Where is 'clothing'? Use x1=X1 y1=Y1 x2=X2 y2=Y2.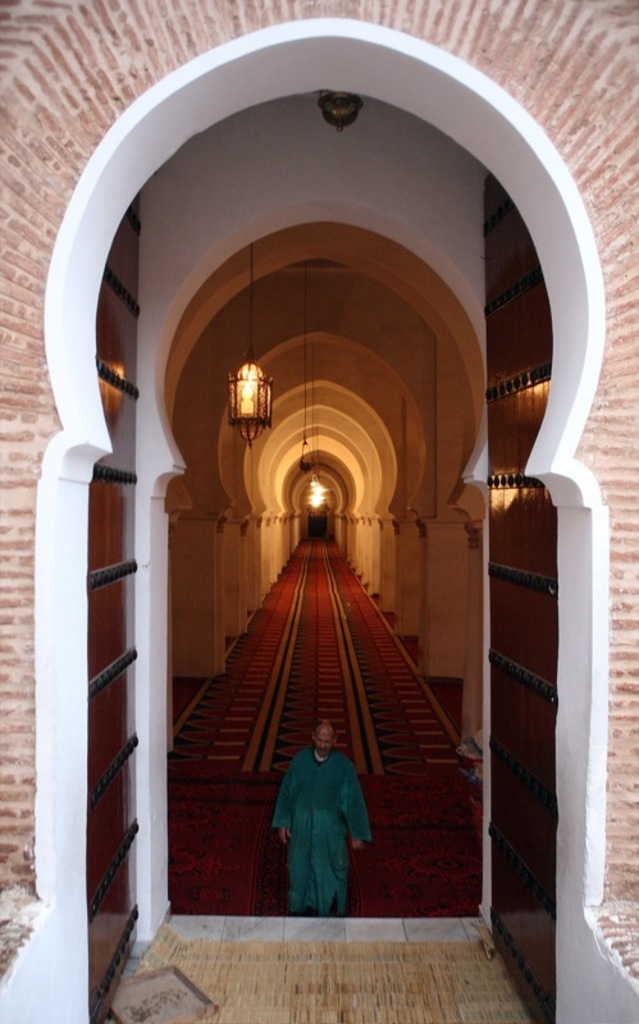
x1=271 y1=746 x2=370 y2=913.
